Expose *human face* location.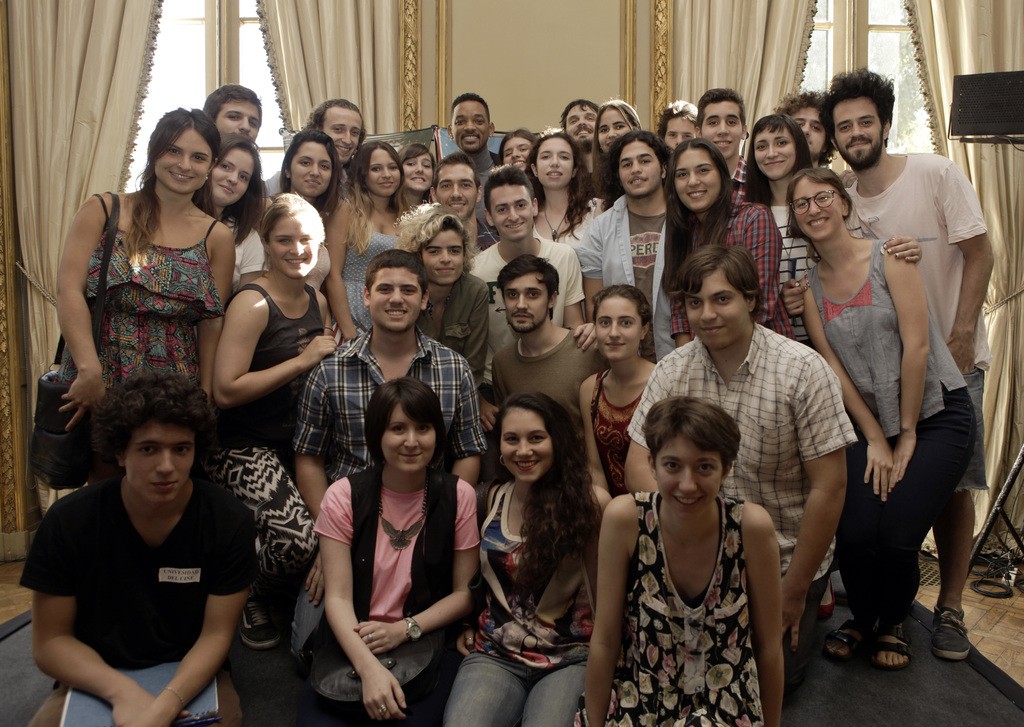
Exposed at [left=593, top=295, right=643, bottom=361].
